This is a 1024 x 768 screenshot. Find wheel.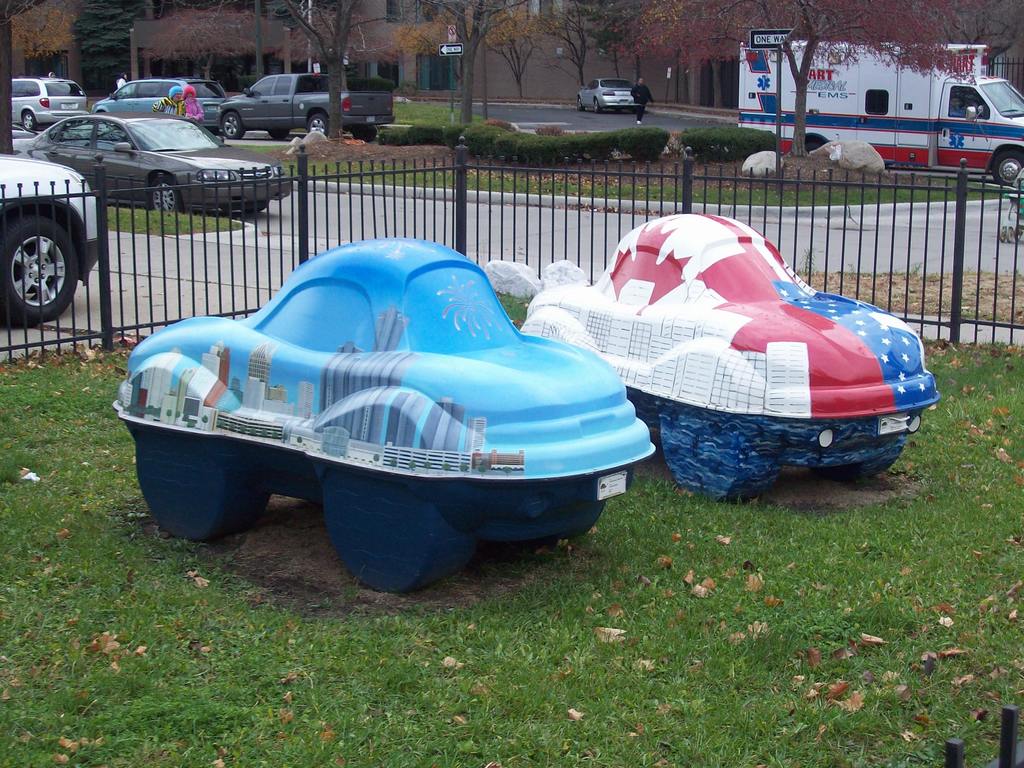
Bounding box: x1=1017, y1=229, x2=1022, y2=243.
